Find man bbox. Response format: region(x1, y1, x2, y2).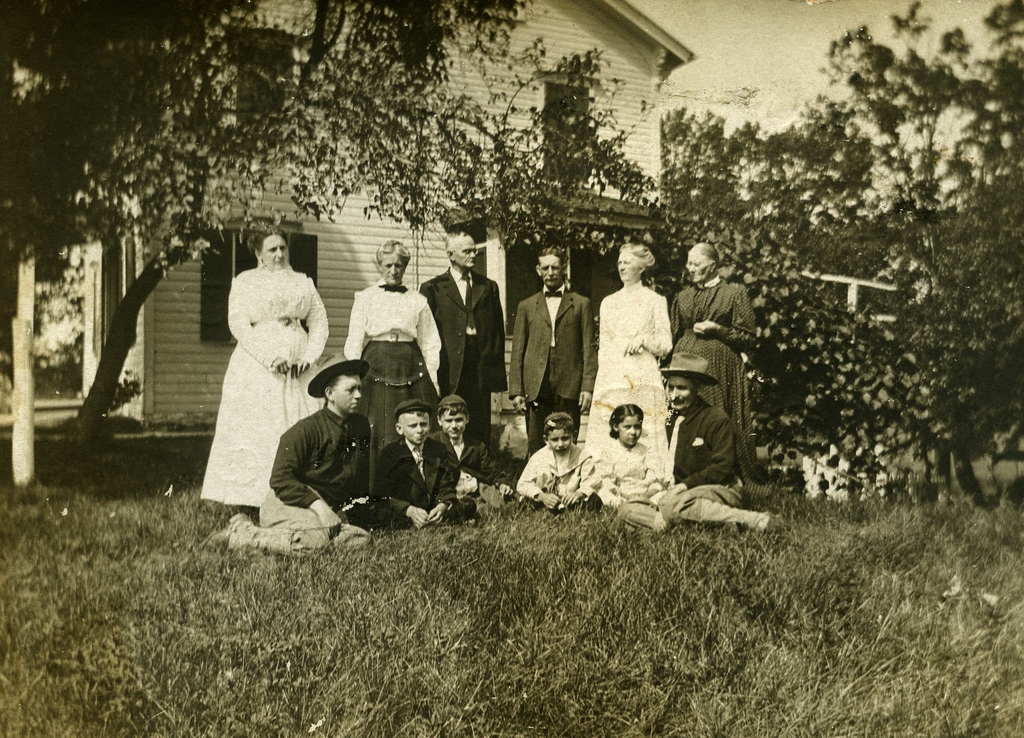
region(511, 242, 602, 463).
